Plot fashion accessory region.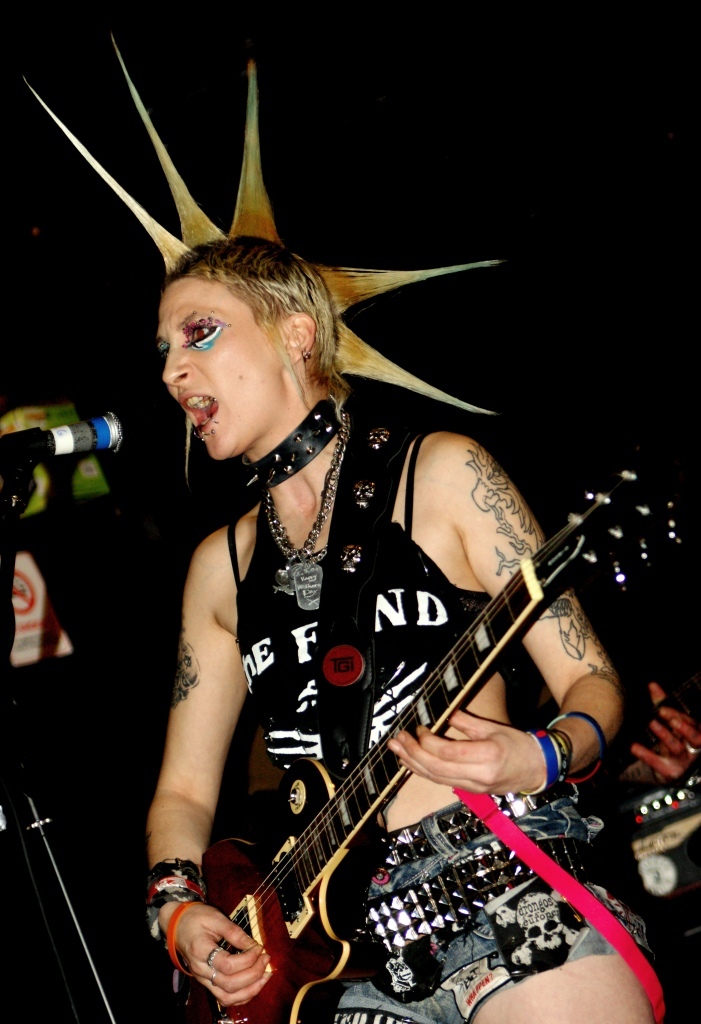
Plotted at bbox(300, 344, 320, 372).
